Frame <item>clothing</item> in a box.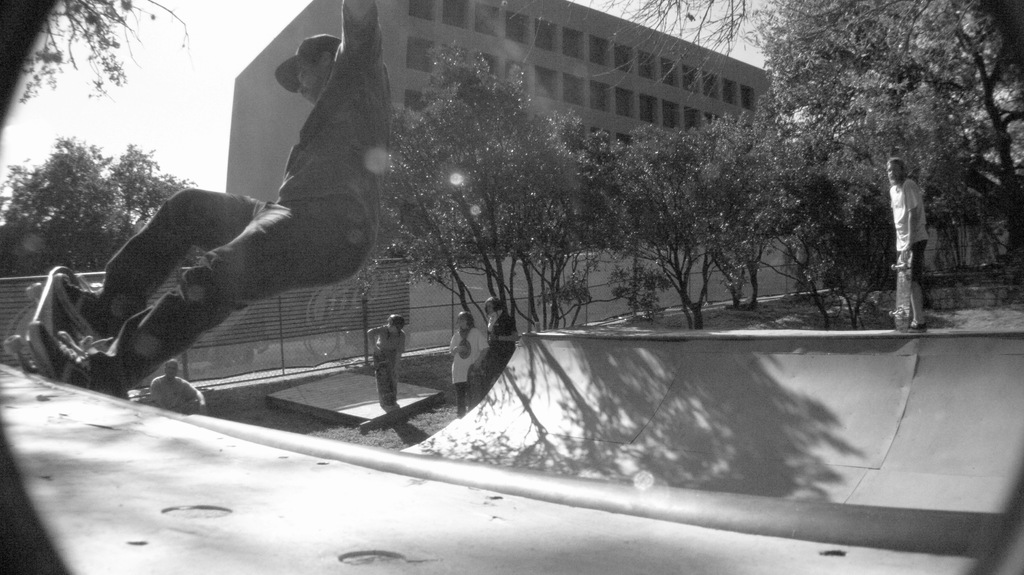
456 381 465 417.
